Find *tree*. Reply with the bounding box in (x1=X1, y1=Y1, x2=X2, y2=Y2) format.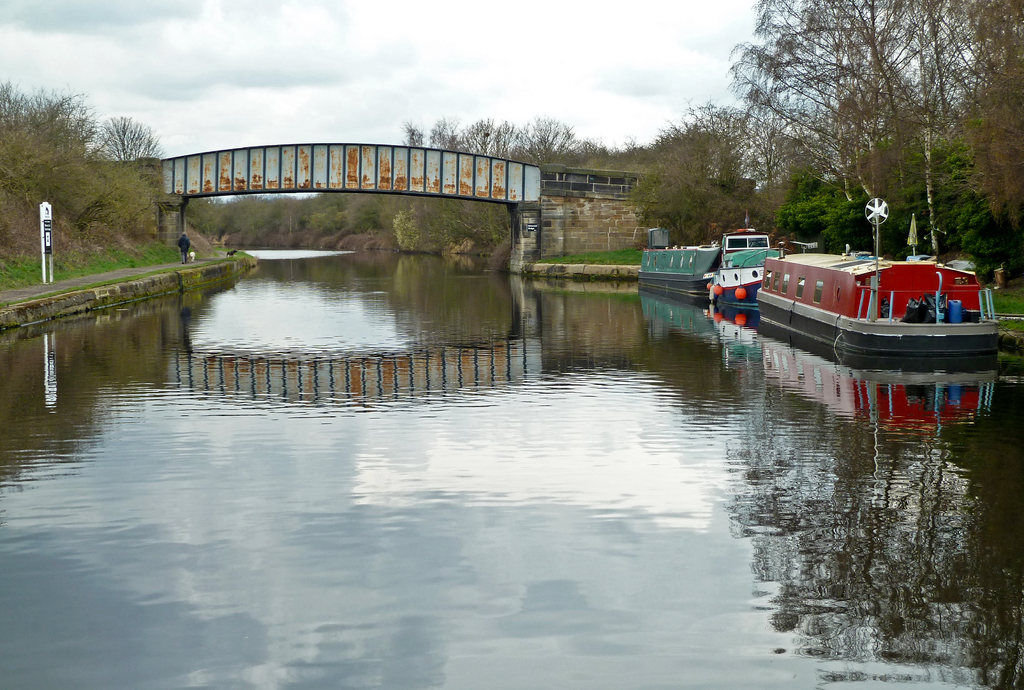
(x1=606, y1=140, x2=650, y2=172).
